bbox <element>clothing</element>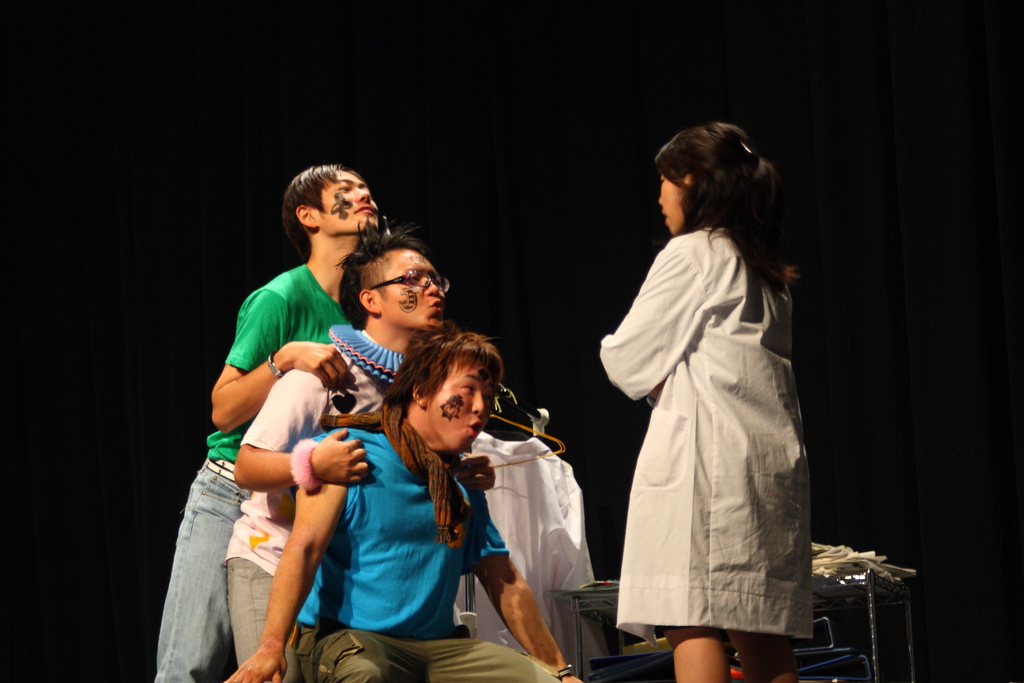
<box>602,172,826,660</box>
